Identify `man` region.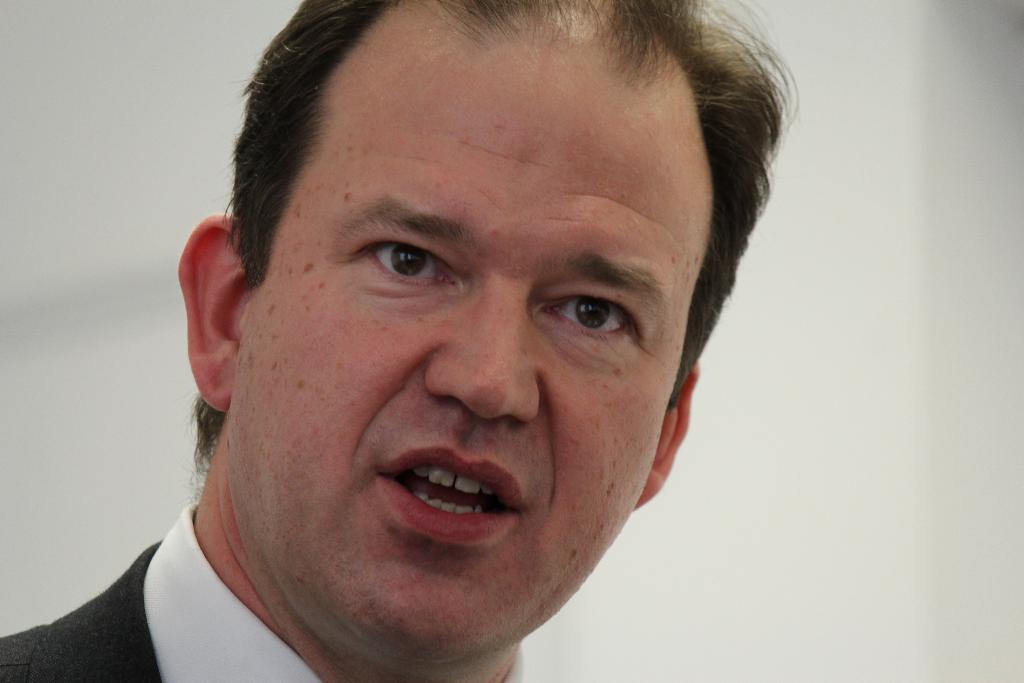
Region: left=52, top=19, right=838, bottom=672.
